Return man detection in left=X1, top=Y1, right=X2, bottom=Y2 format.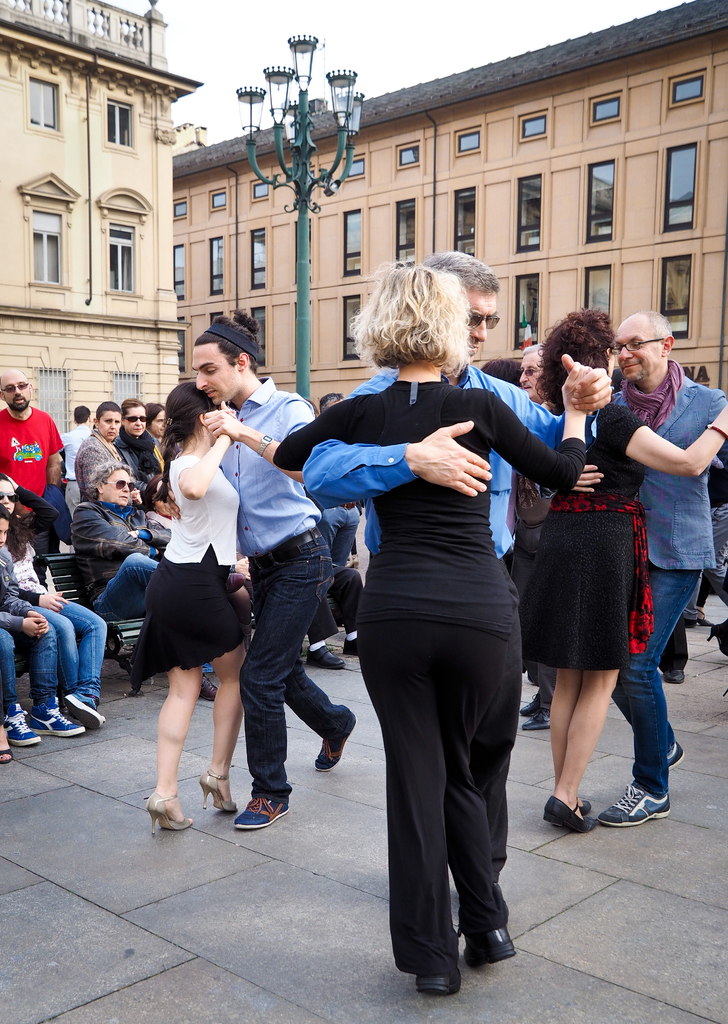
left=573, top=308, right=727, bottom=828.
